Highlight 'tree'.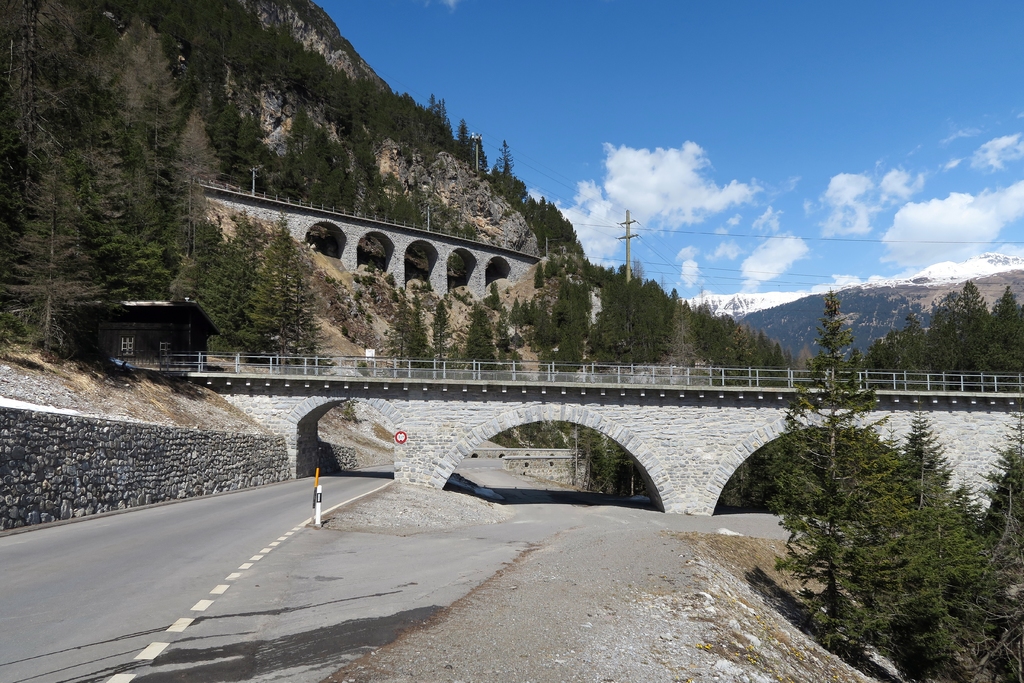
Highlighted region: 760 283 907 638.
